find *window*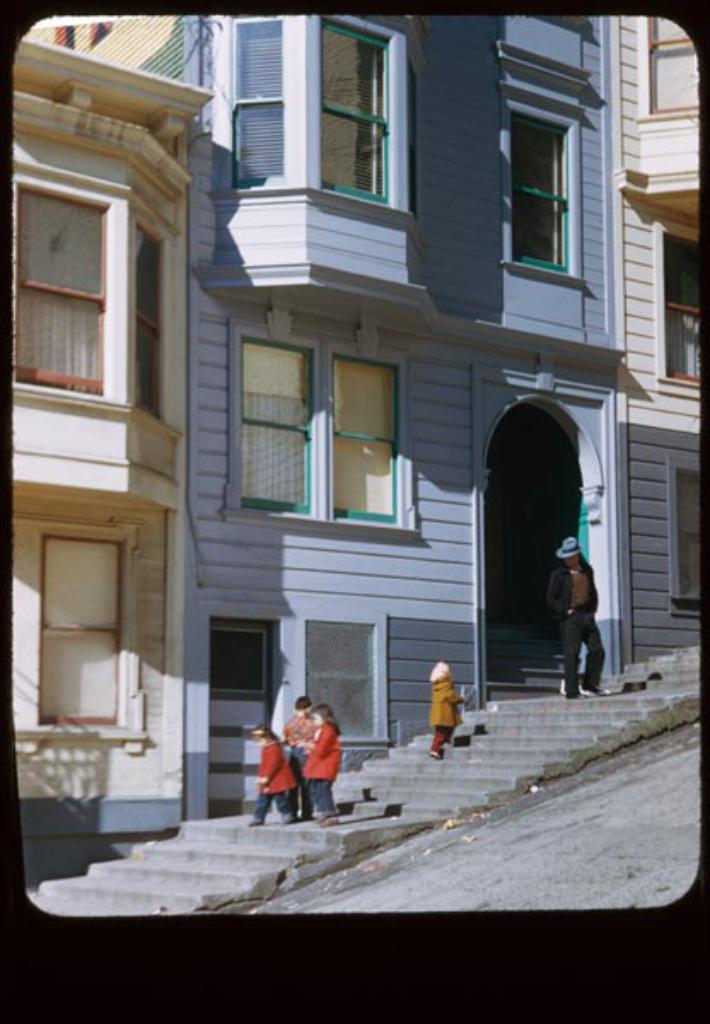
38,532,126,724
